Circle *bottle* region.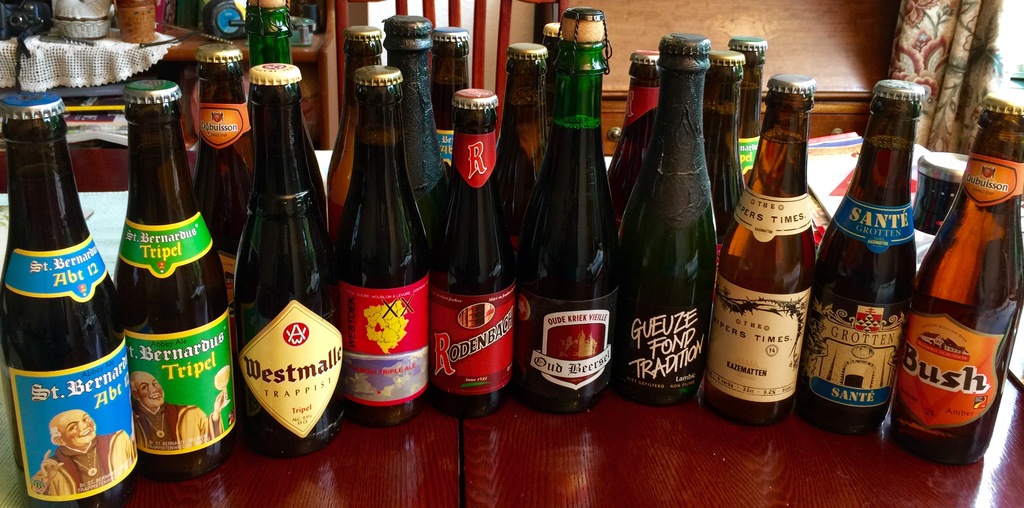
Region: [x1=728, y1=35, x2=768, y2=188].
